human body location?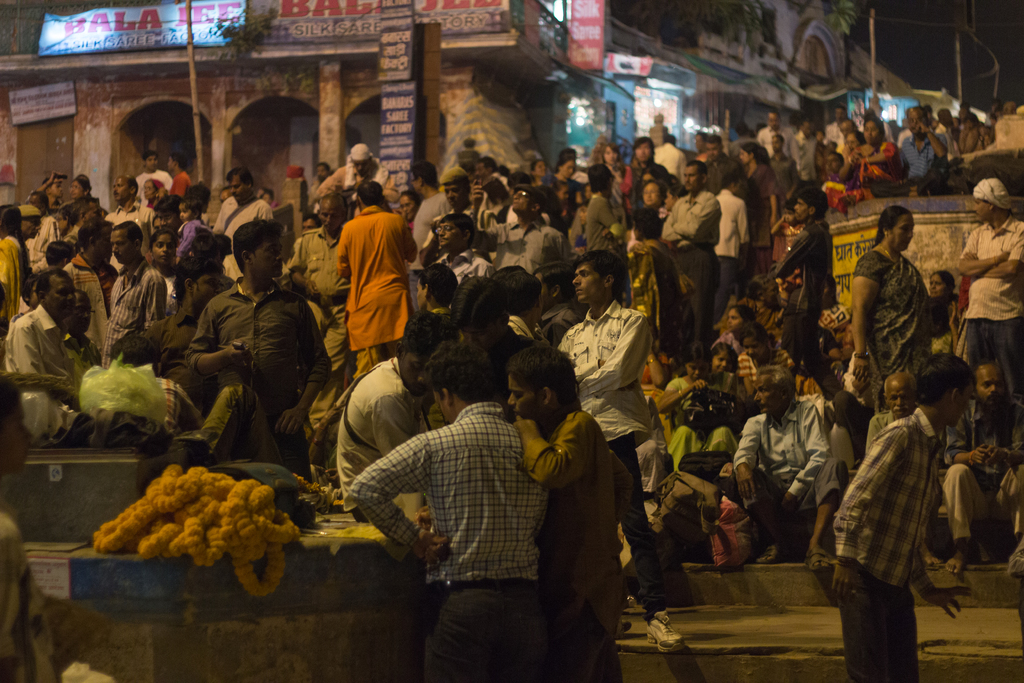
select_region(476, 163, 512, 223)
